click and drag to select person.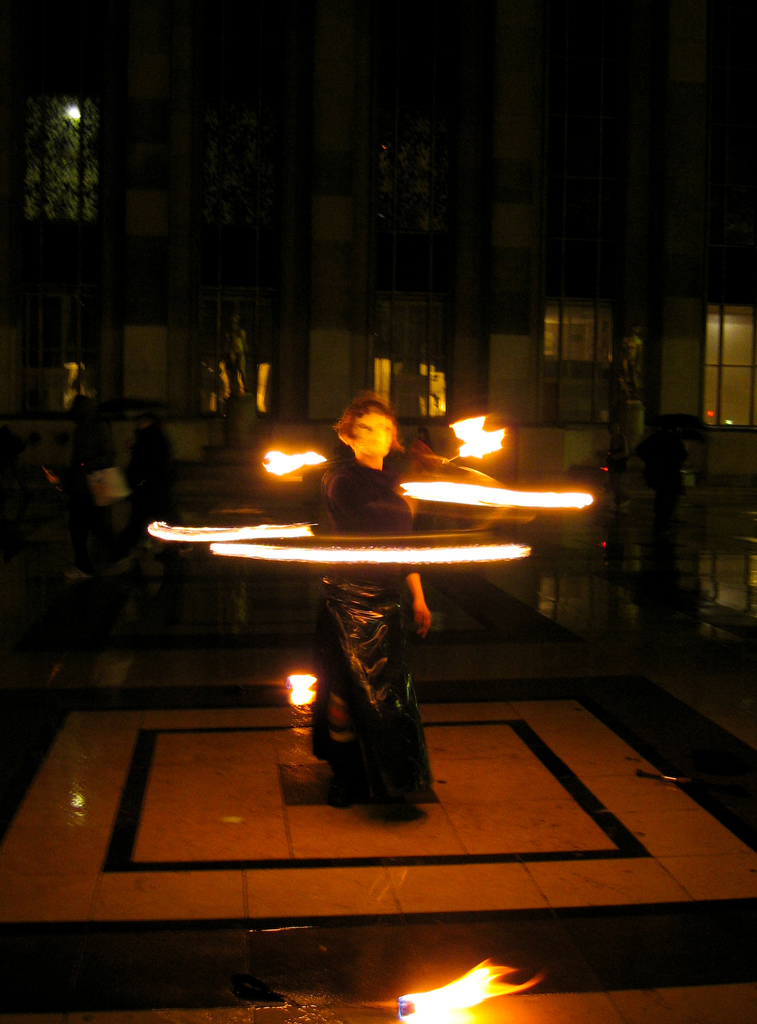
Selection: <region>250, 386, 509, 822</region>.
